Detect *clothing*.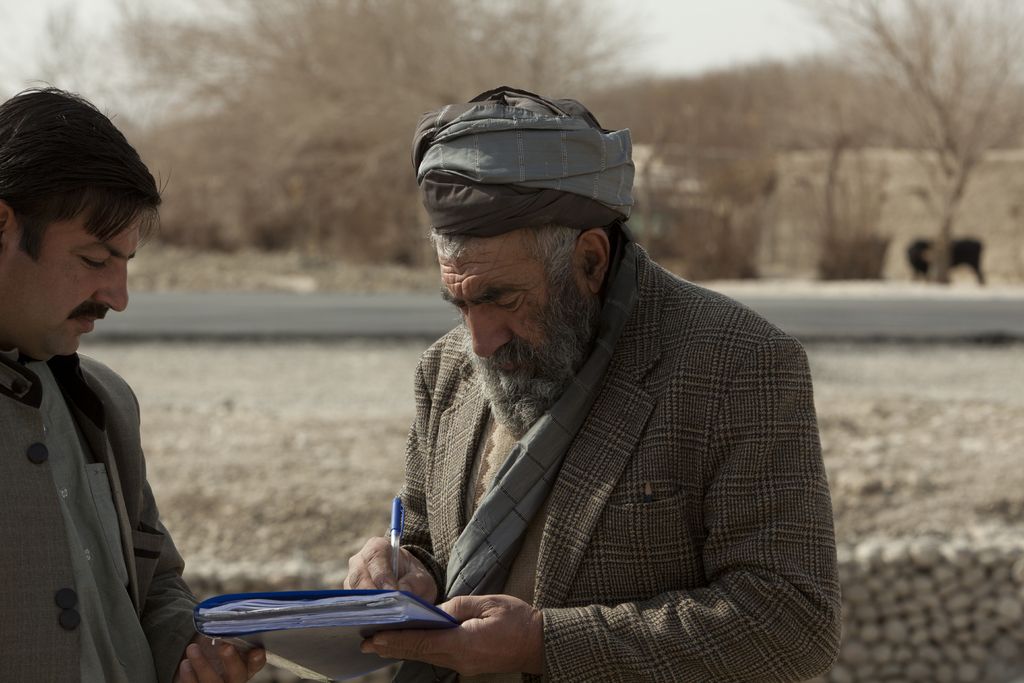
Detected at [left=378, top=229, right=835, bottom=678].
